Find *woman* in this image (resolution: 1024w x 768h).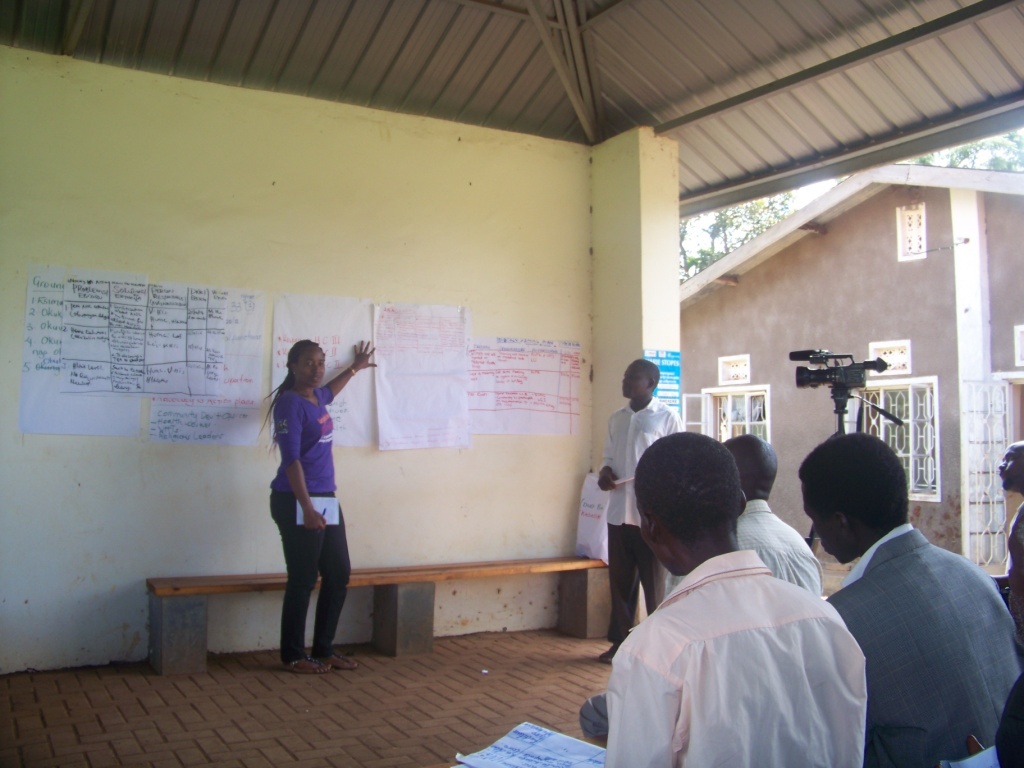
235,336,364,697.
